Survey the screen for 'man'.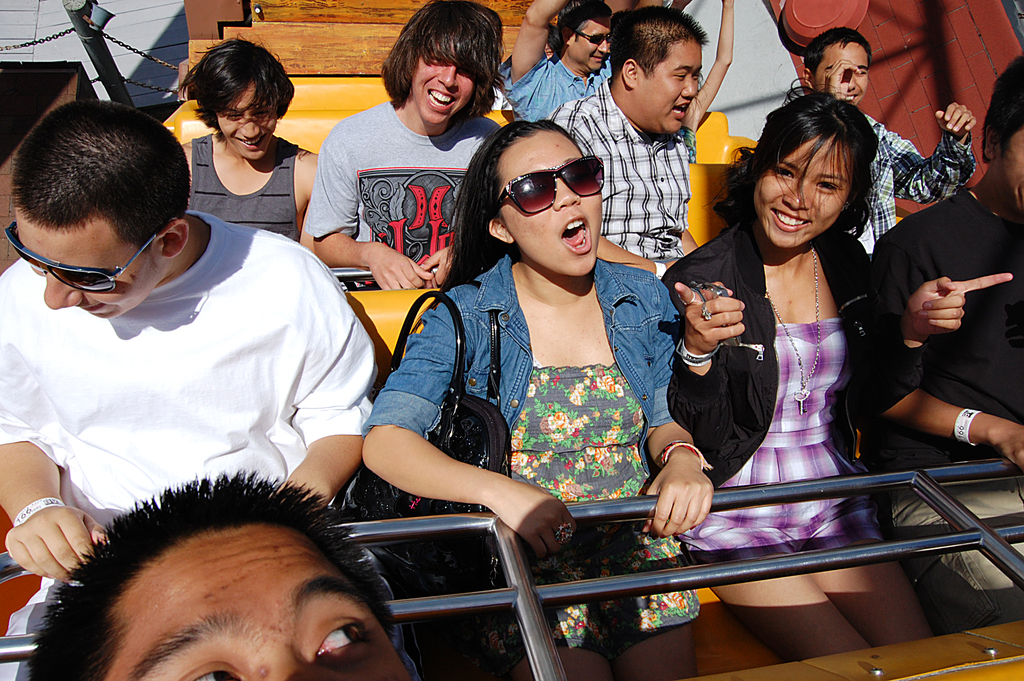
Survey found: (x1=24, y1=466, x2=421, y2=680).
